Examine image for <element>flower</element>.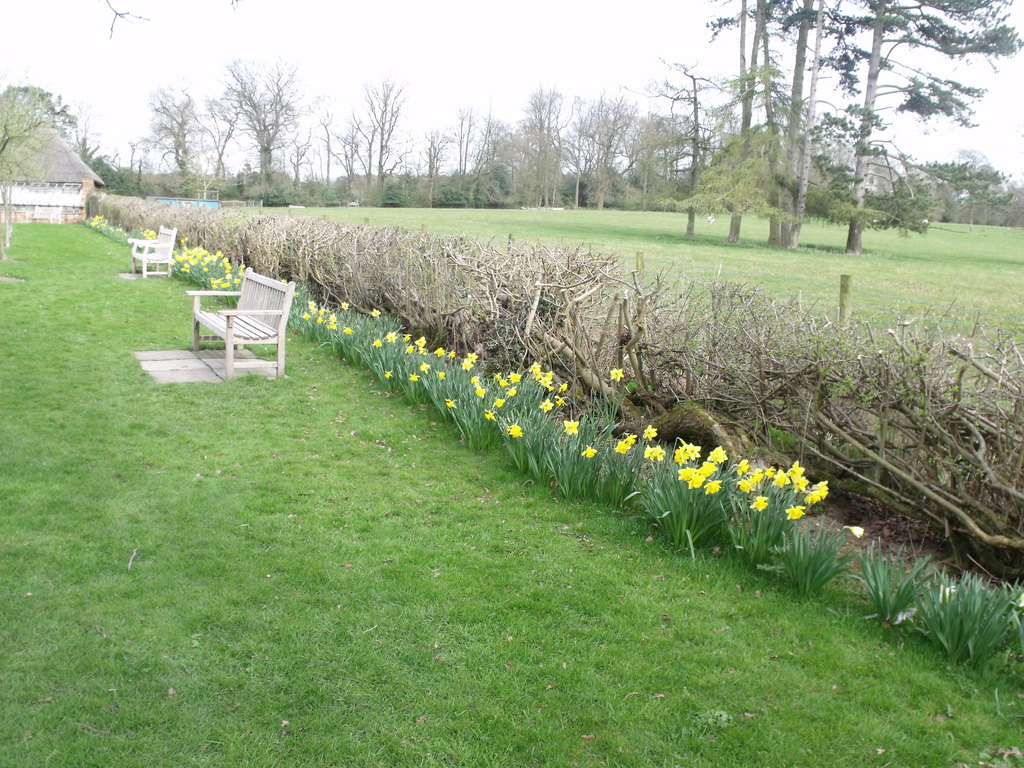
Examination result: (left=687, top=473, right=702, bottom=490).
